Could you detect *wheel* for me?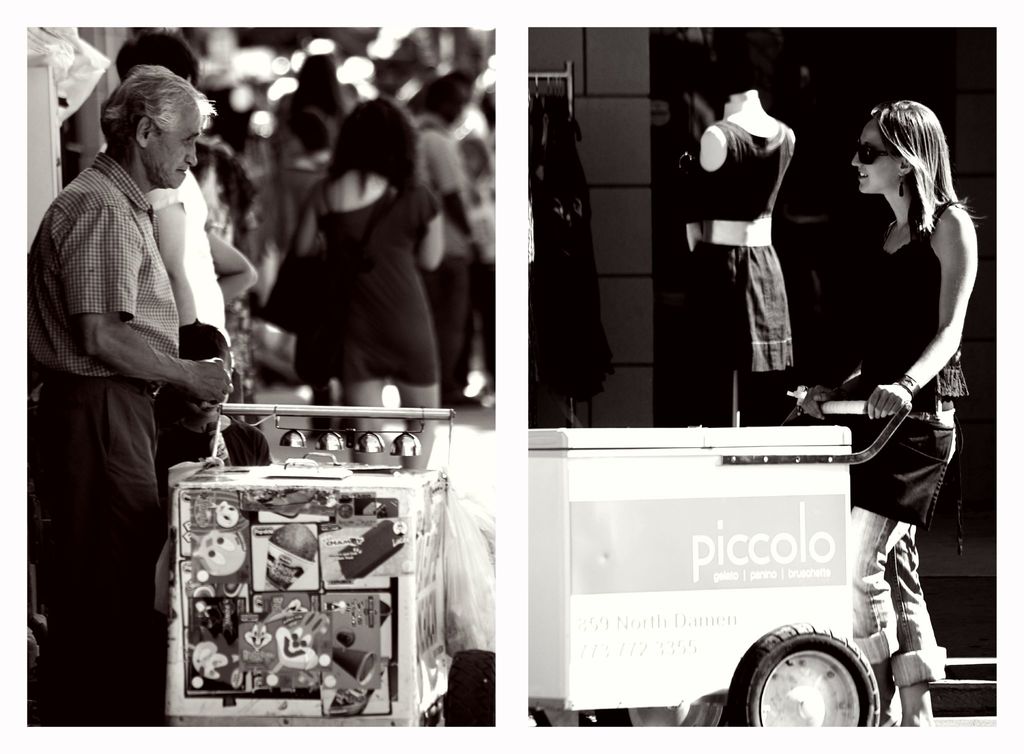
Detection result: [left=746, top=639, right=877, bottom=729].
